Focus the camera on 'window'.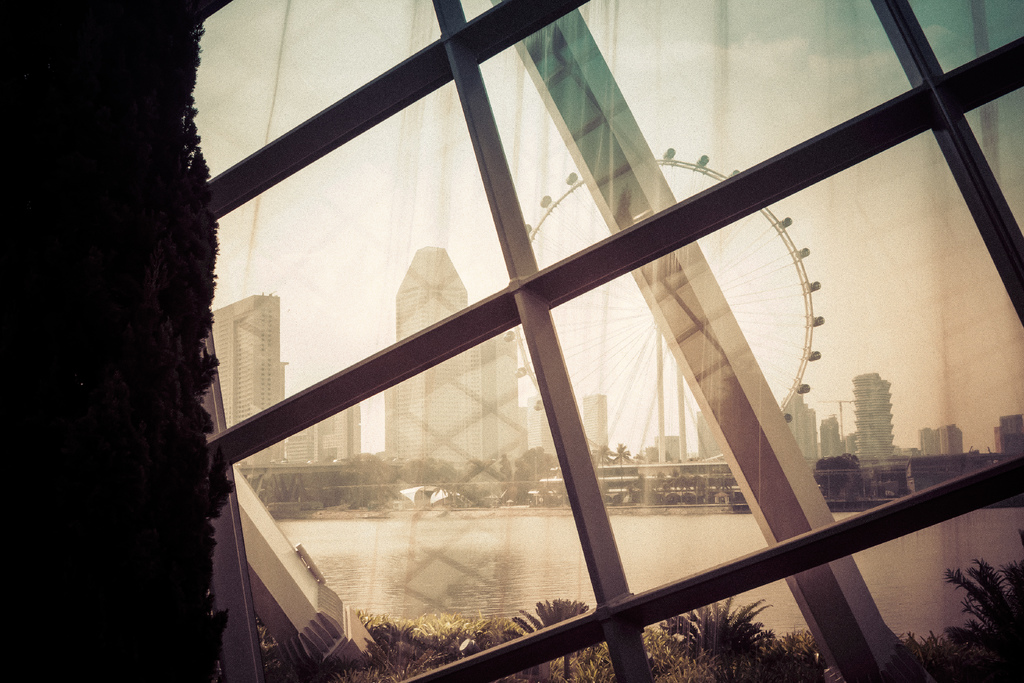
Focus region: region(170, 0, 1023, 682).
